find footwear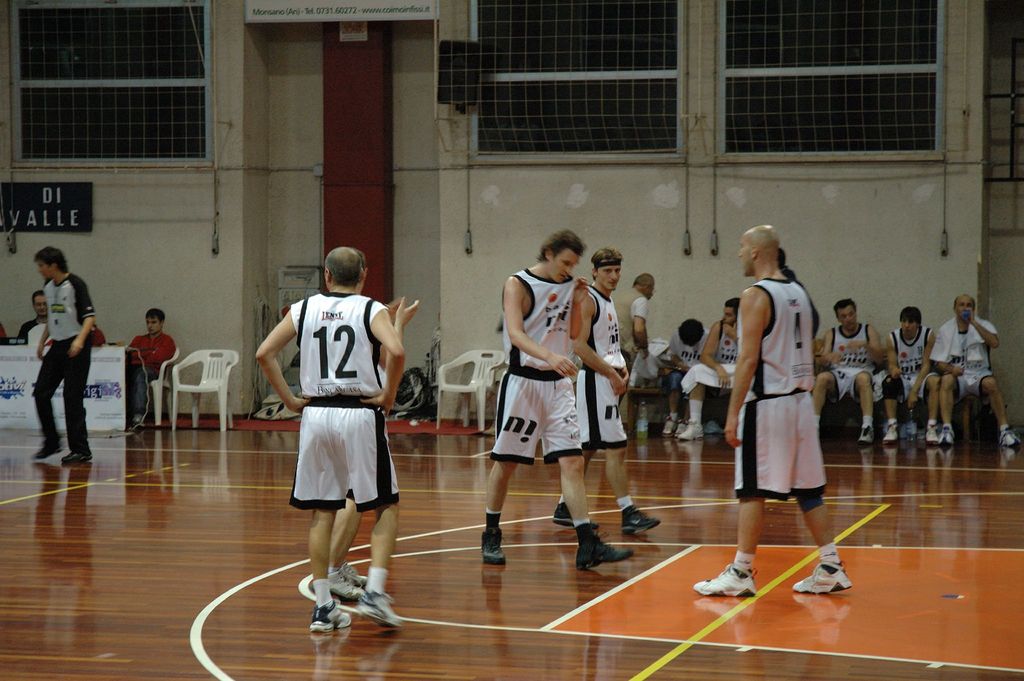
pyautogui.locateOnScreen(662, 414, 675, 435)
